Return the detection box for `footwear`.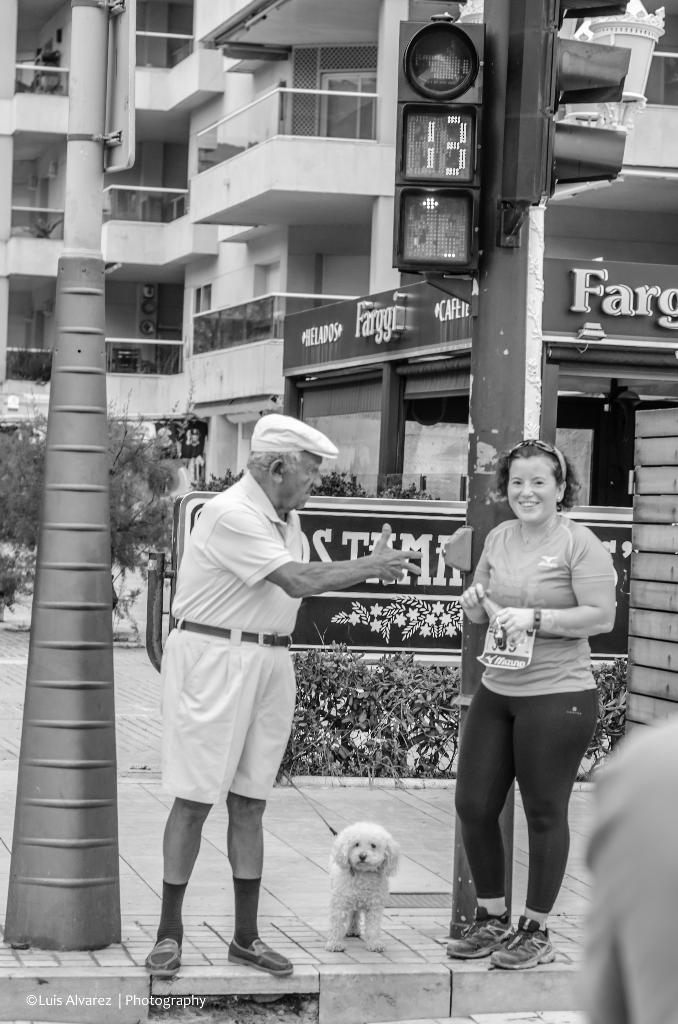
bbox(227, 938, 295, 977).
